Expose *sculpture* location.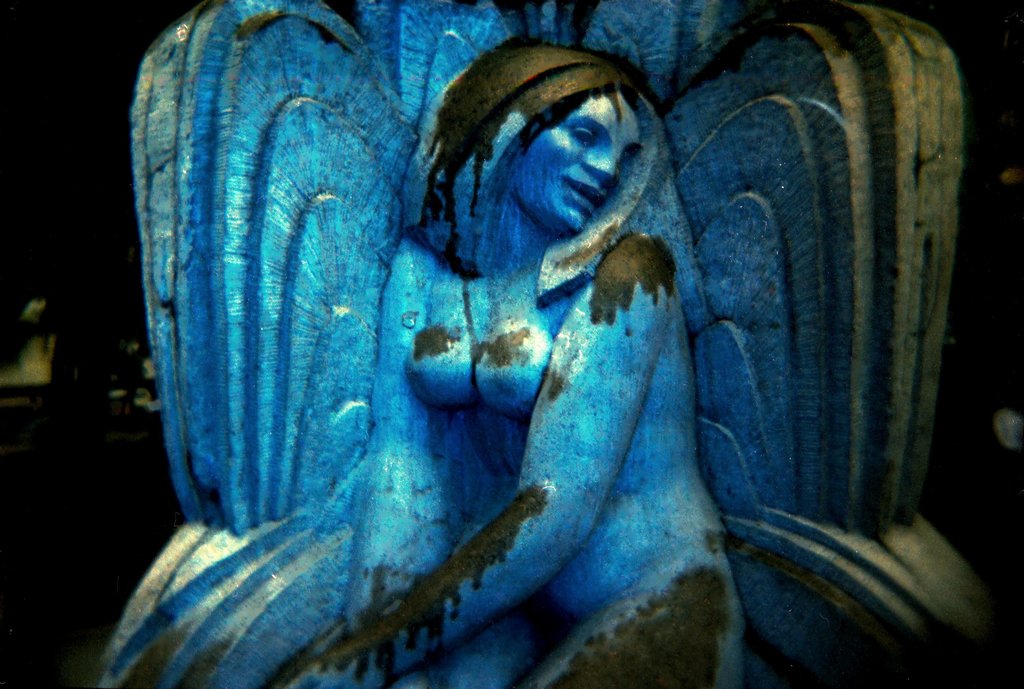
Exposed at x1=101, y1=0, x2=964, y2=686.
